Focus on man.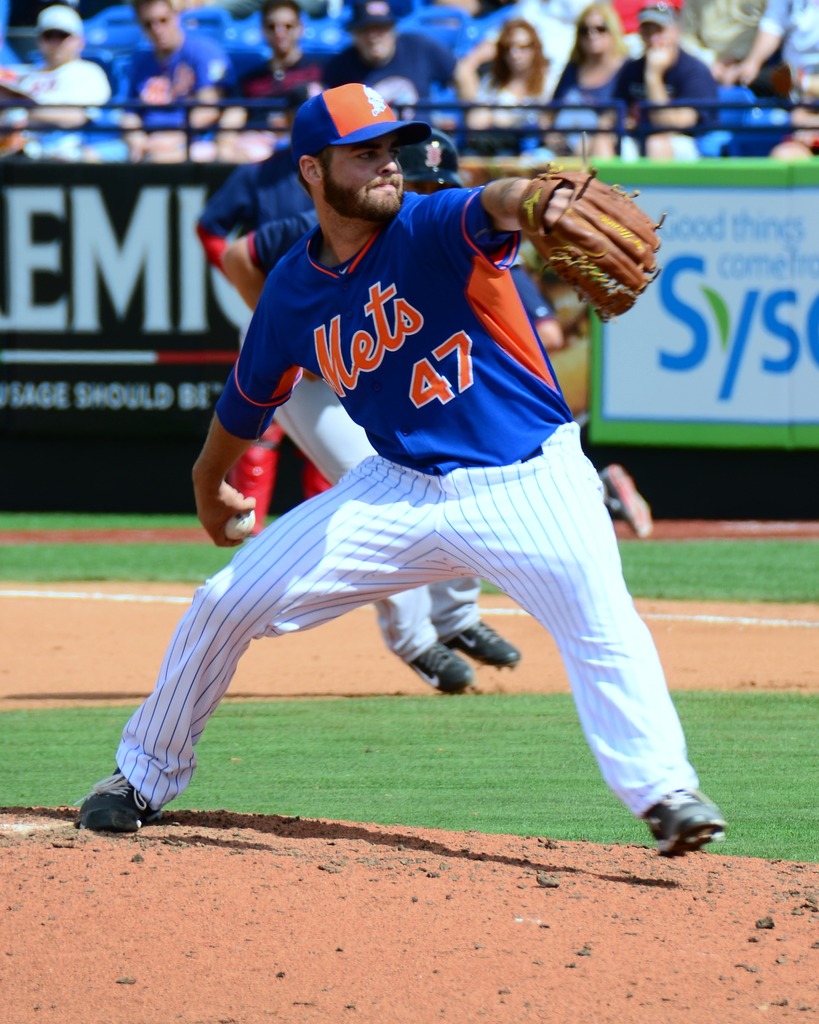
Focused at [229, 0, 318, 156].
